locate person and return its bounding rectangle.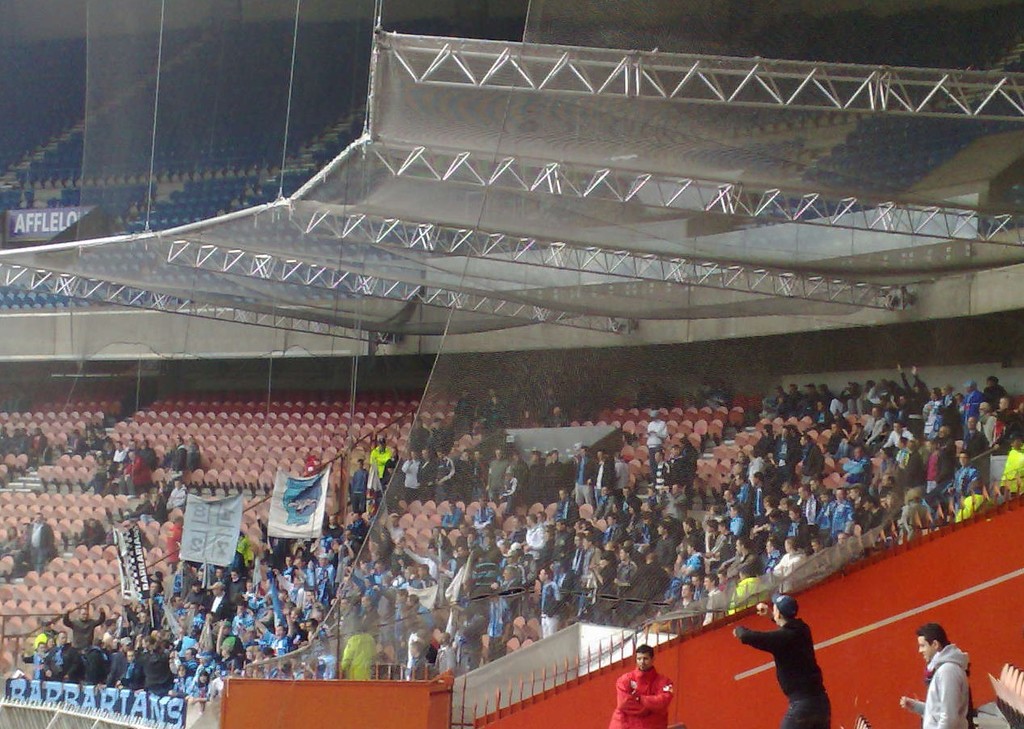
l=915, t=619, r=970, b=728.
